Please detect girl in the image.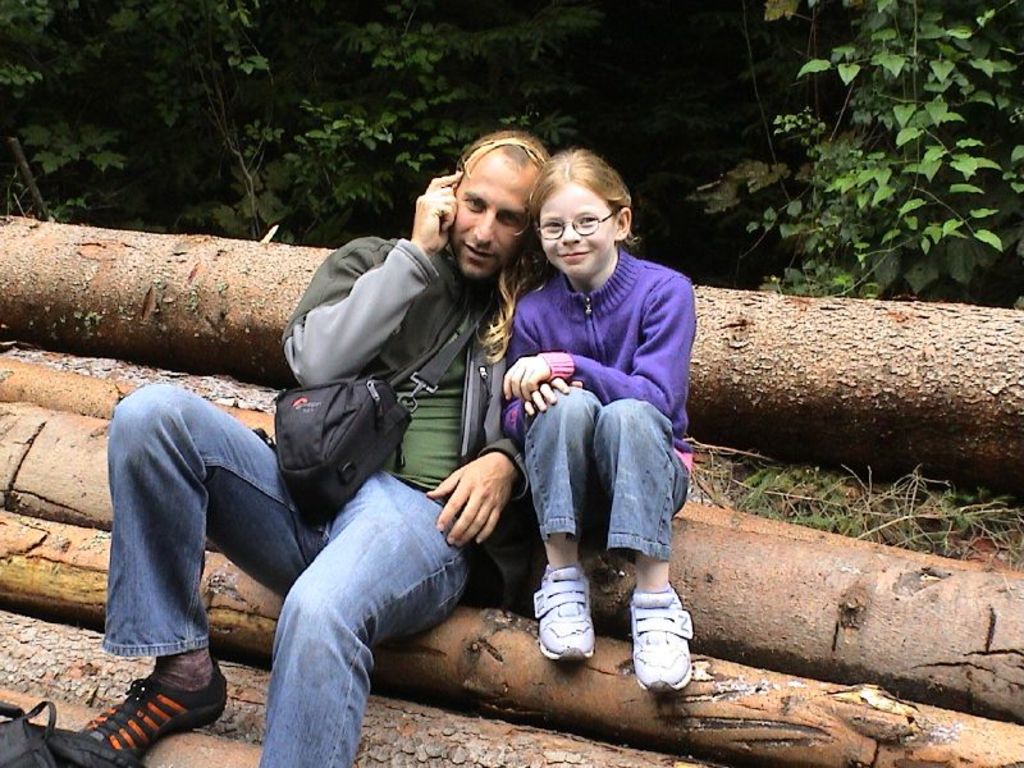
detection(499, 142, 696, 694).
